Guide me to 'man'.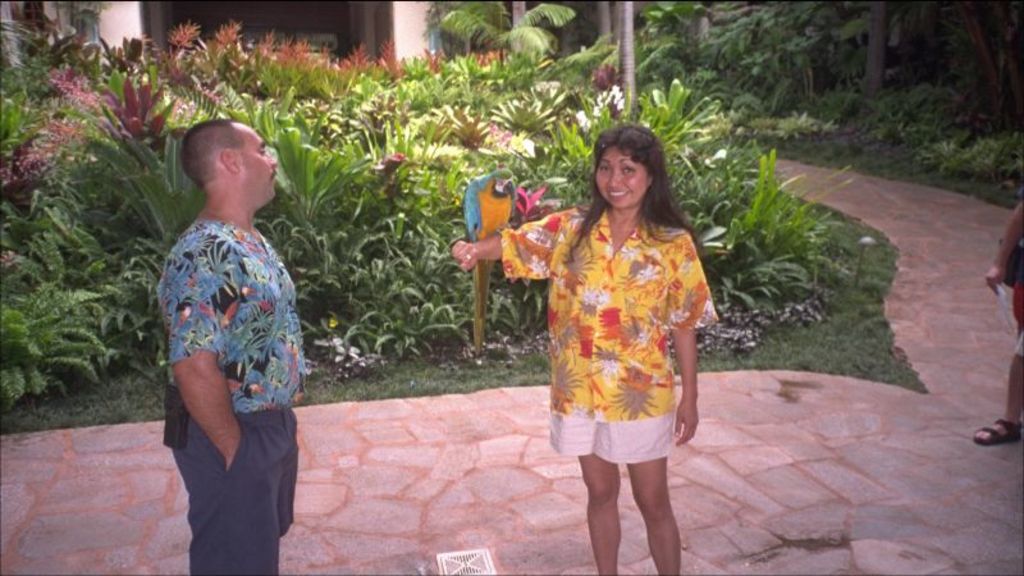
Guidance: BBox(140, 81, 311, 559).
